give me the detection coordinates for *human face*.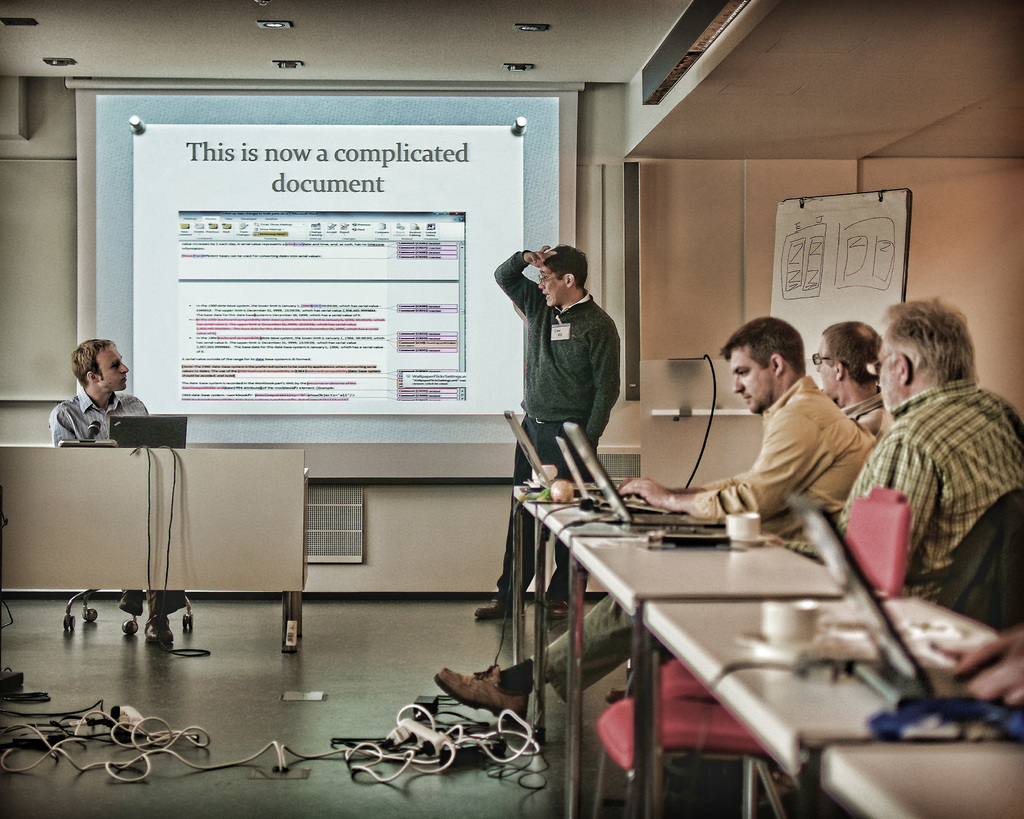
region(730, 351, 772, 413).
